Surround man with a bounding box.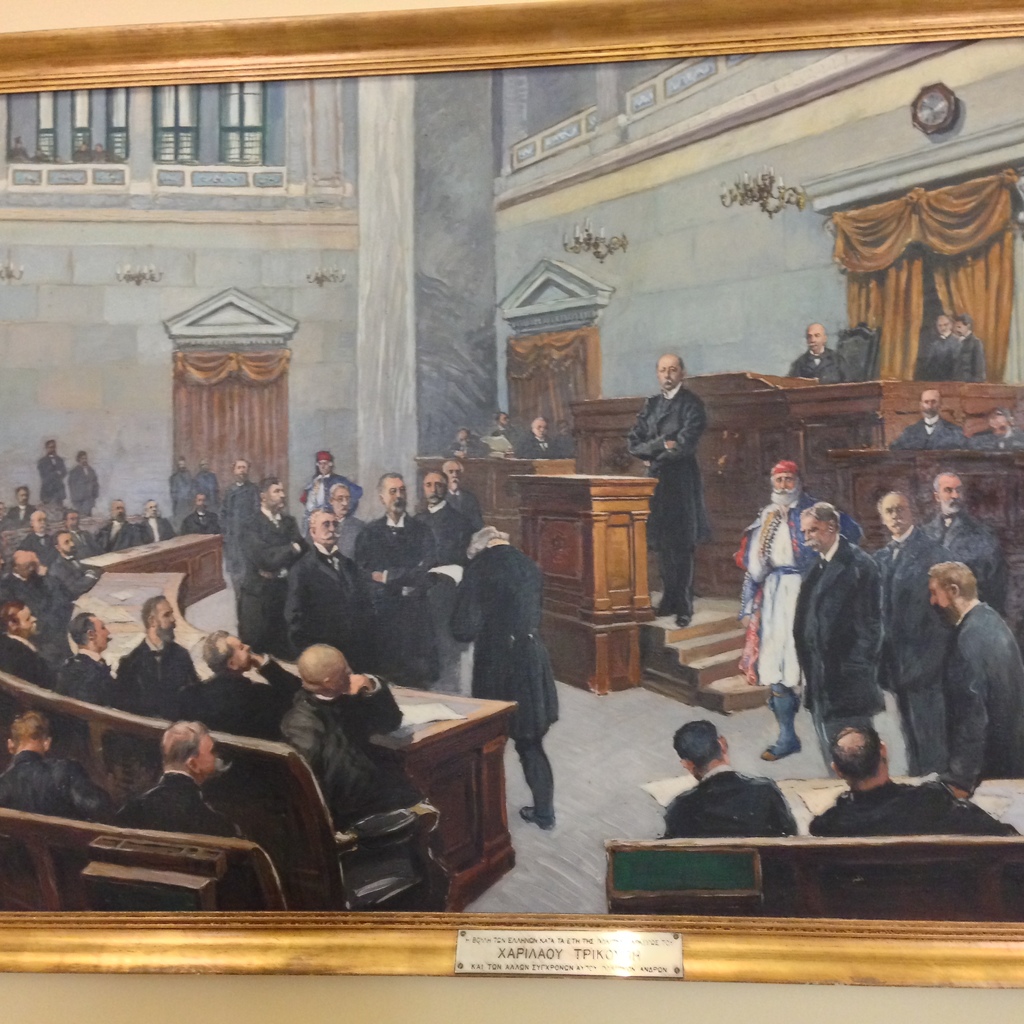
13,501,60,562.
